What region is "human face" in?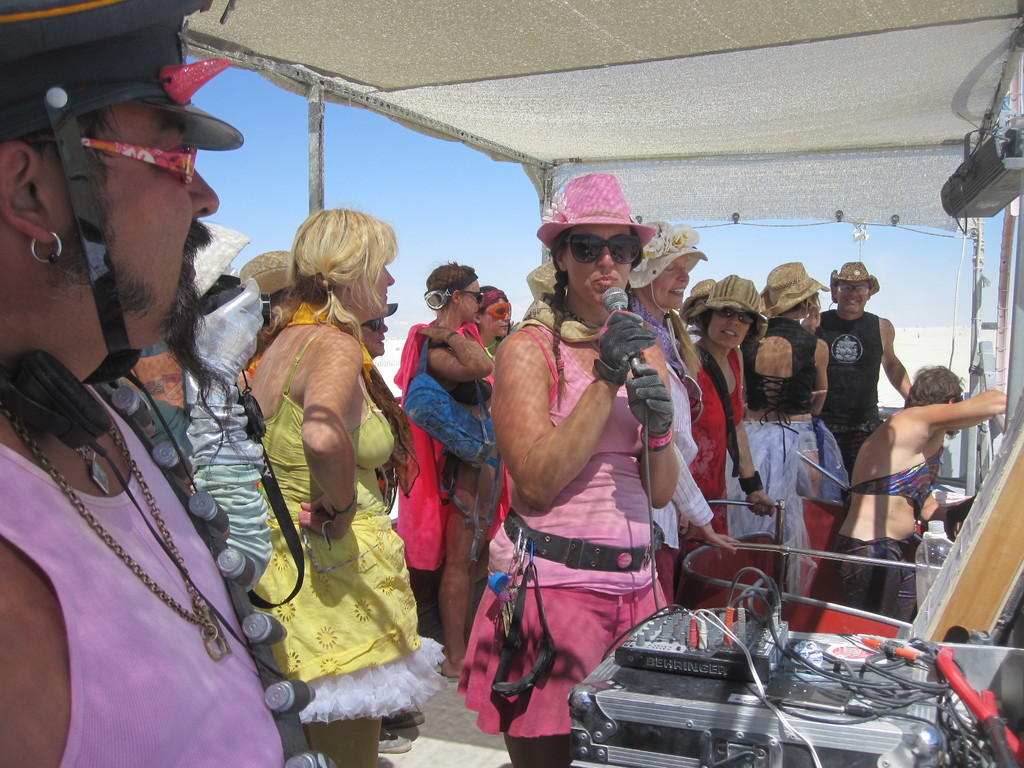
select_region(94, 97, 228, 352).
